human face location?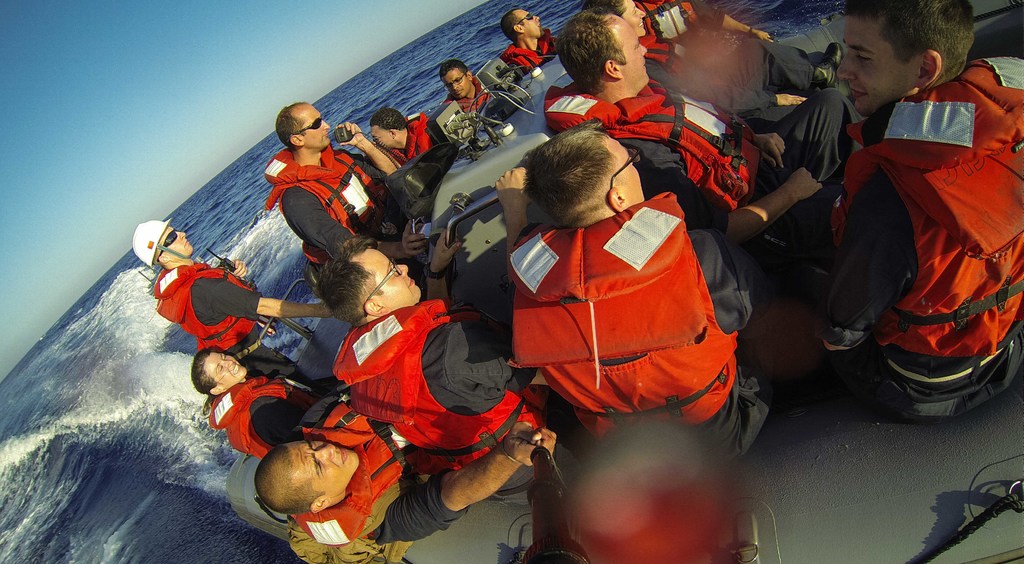
[left=161, top=229, right=191, bottom=262]
